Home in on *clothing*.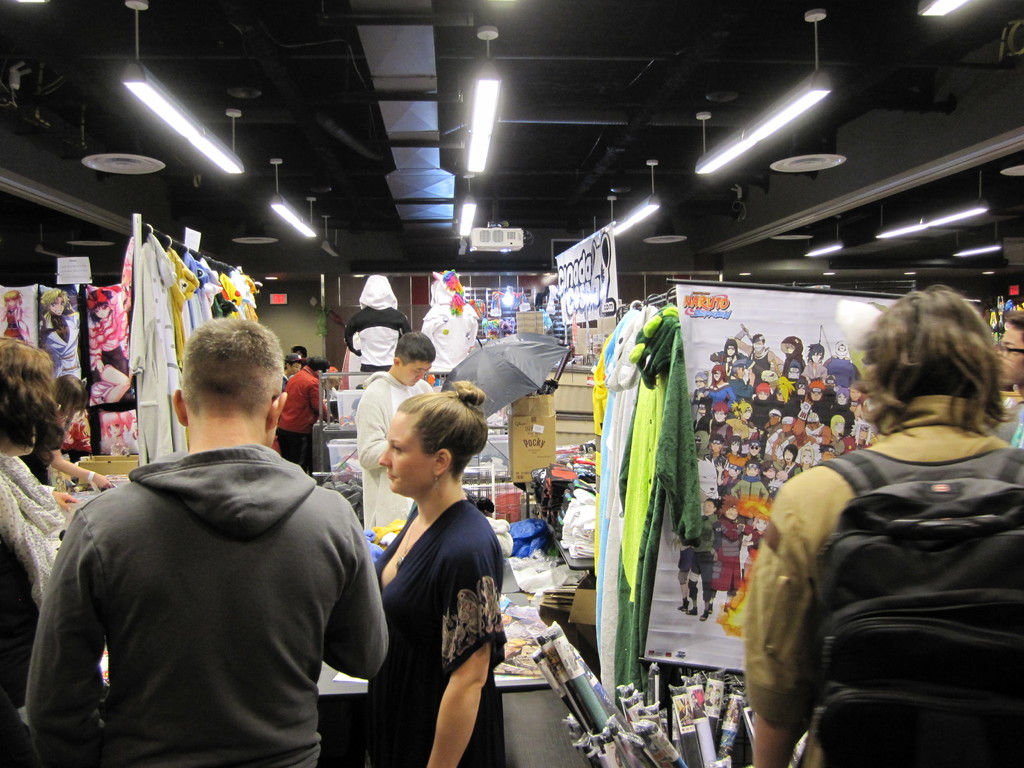
Homed in at x1=1, y1=304, x2=29, y2=341.
